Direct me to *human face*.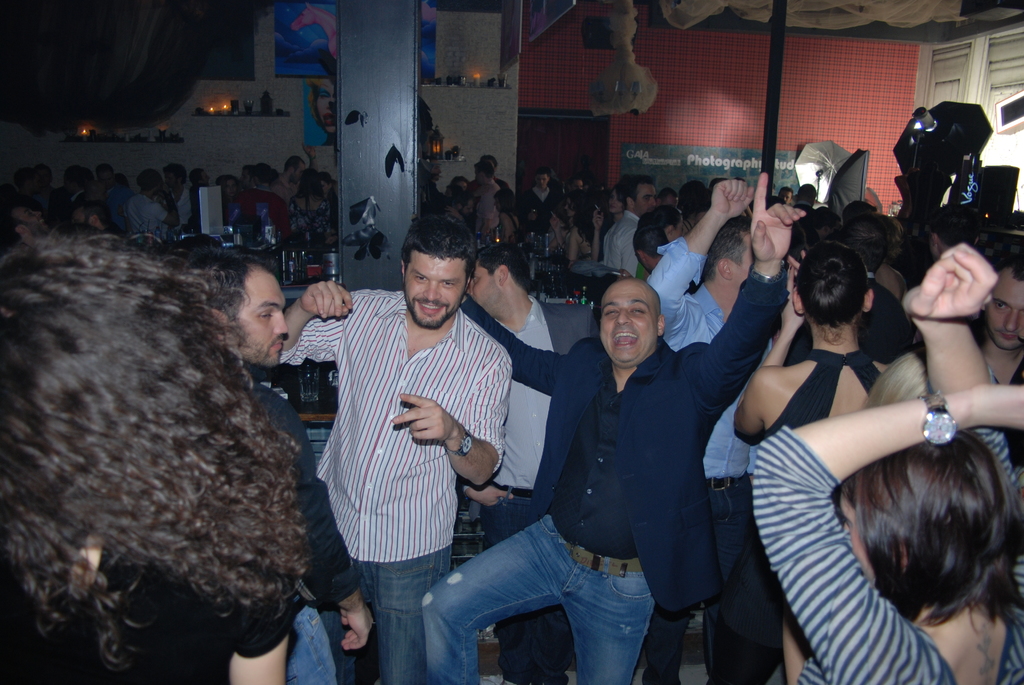
Direction: detection(564, 200, 575, 216).
